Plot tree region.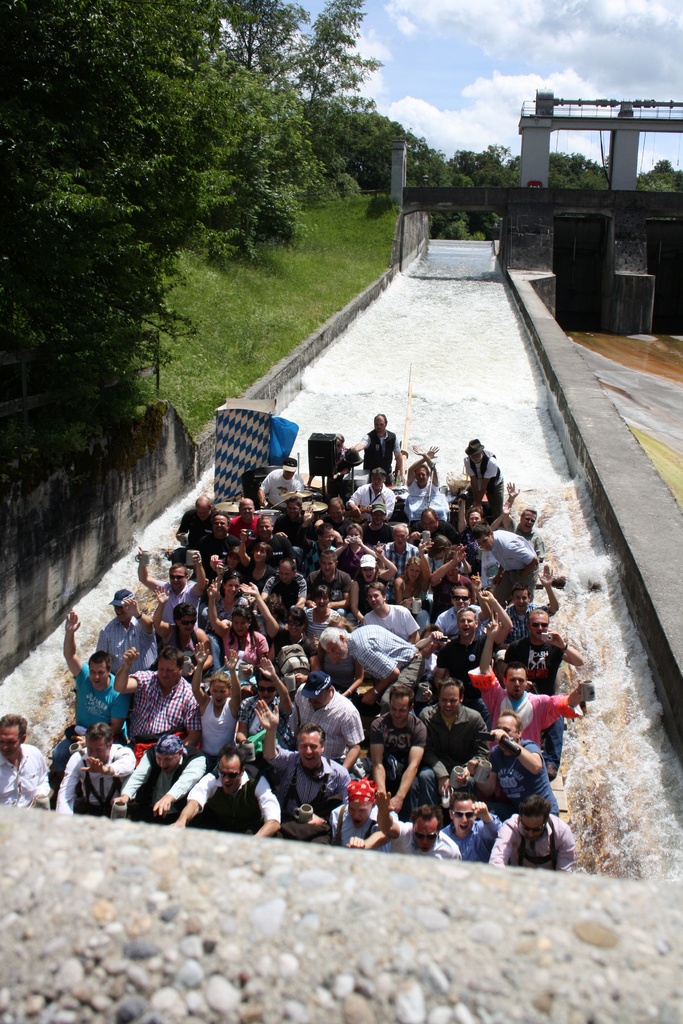
Plotted at (0, 1, 323, 521).
